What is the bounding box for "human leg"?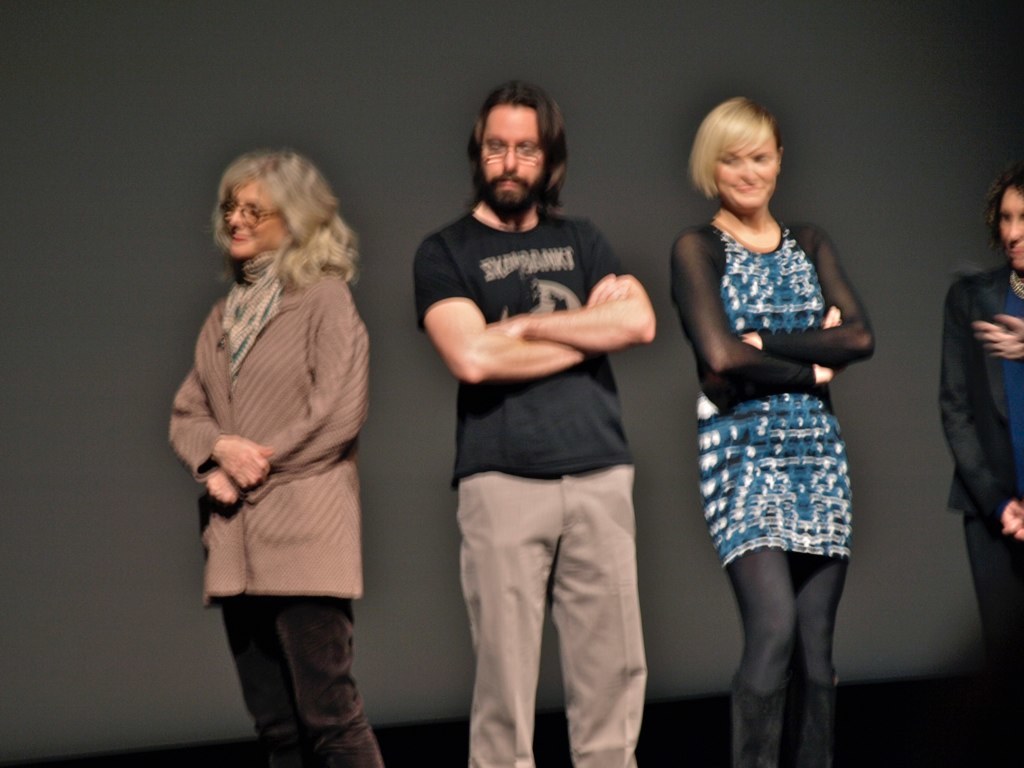
bbox=(466, 447, 544, 767).
